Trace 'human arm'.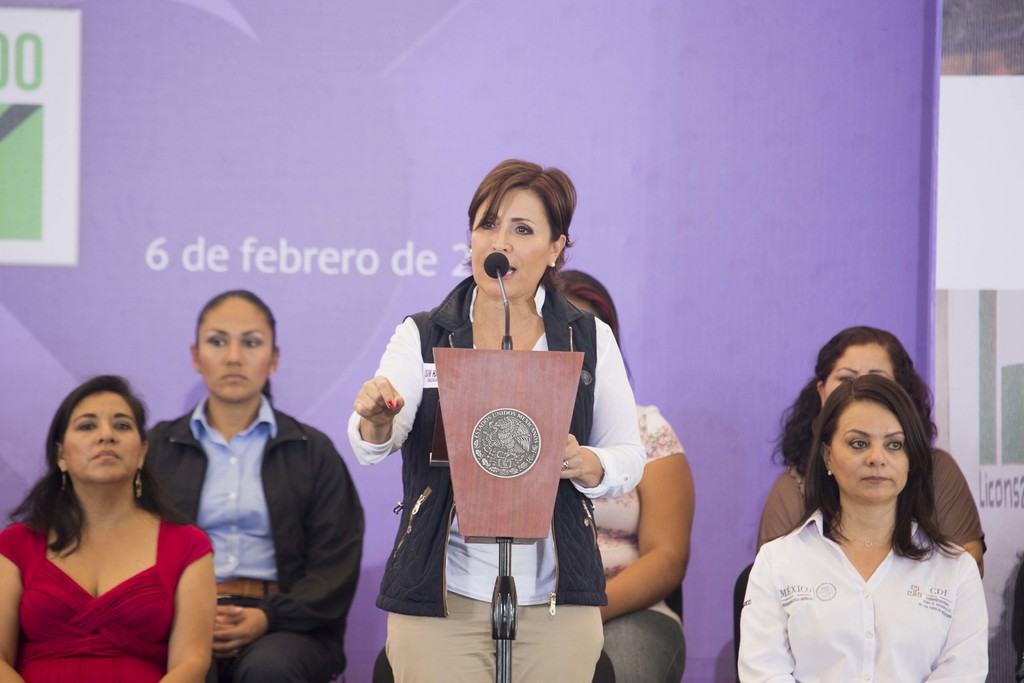
Traced to 739 547 799 682.
